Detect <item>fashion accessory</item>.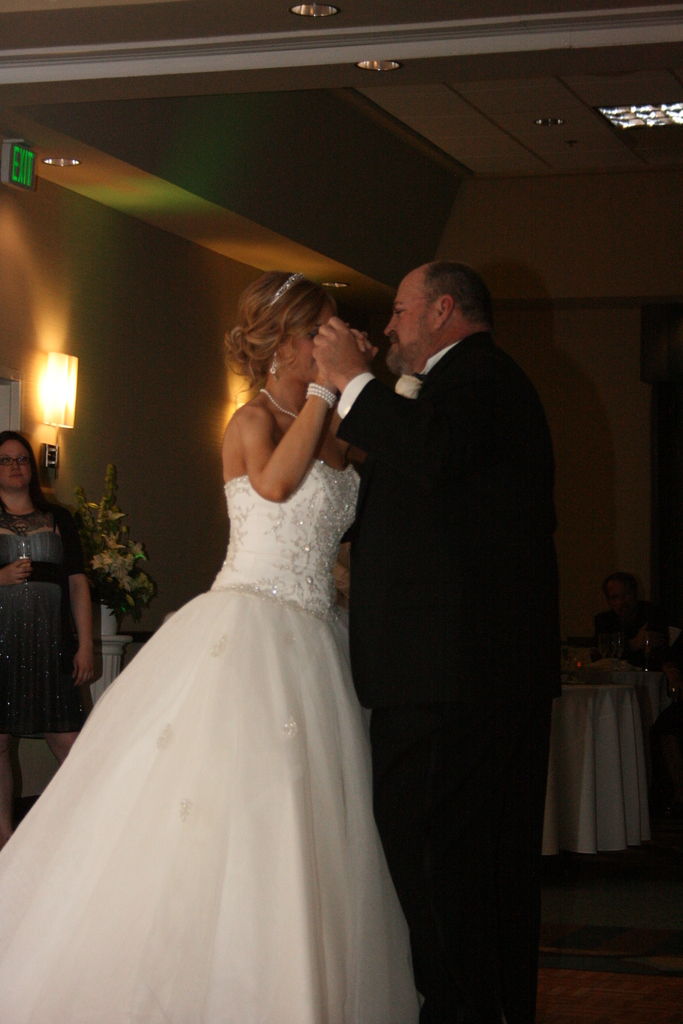
Detected at detection(262, 265, 308, 305).
